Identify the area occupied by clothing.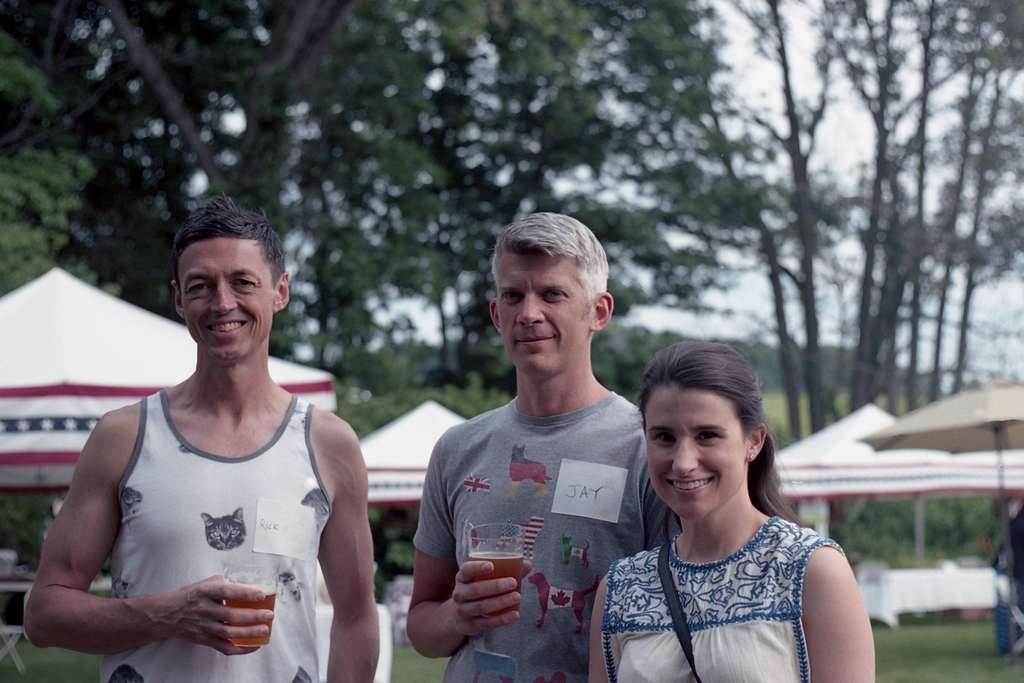
Area: [left=600, top=495, right=844, bottom=675].
